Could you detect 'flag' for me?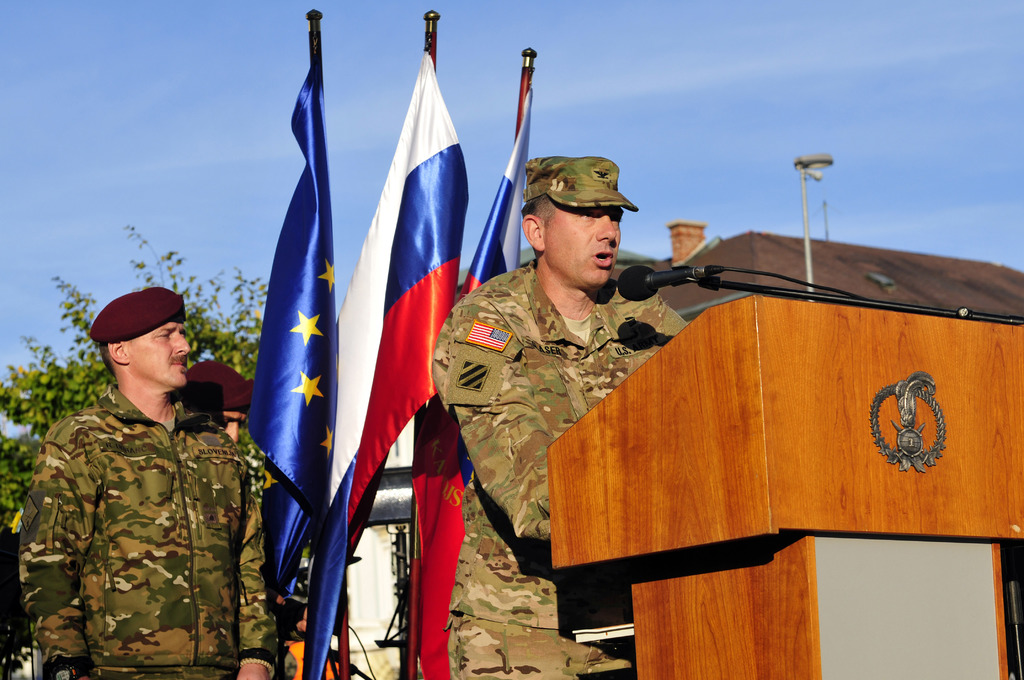
Detection result: [left=402, top=79, right=540, bottom=679].
